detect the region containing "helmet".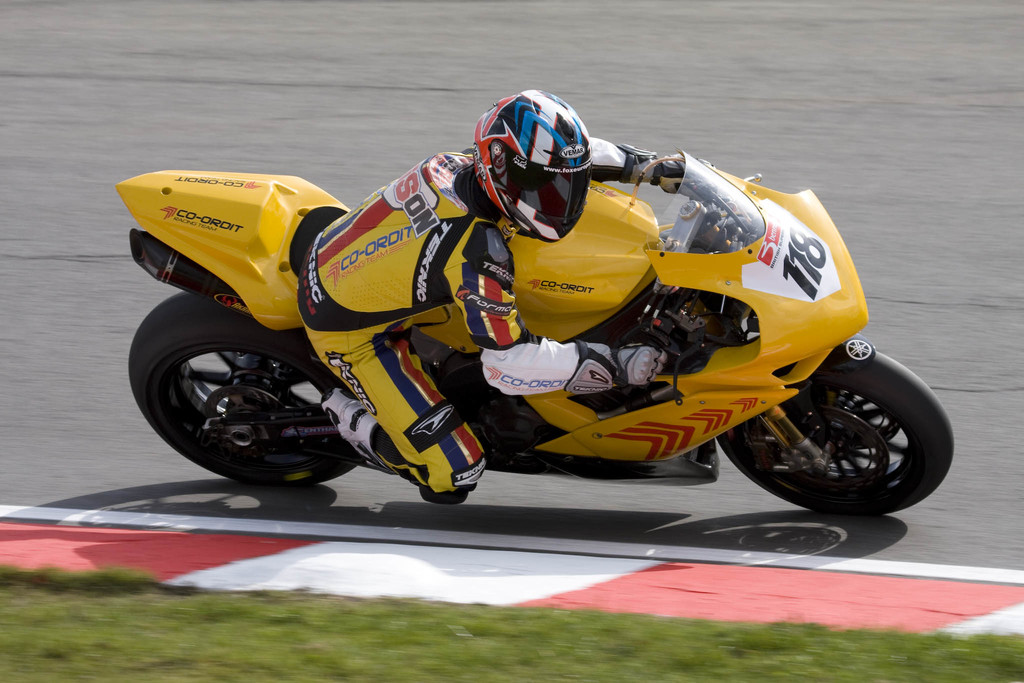
477,96,593,218.
